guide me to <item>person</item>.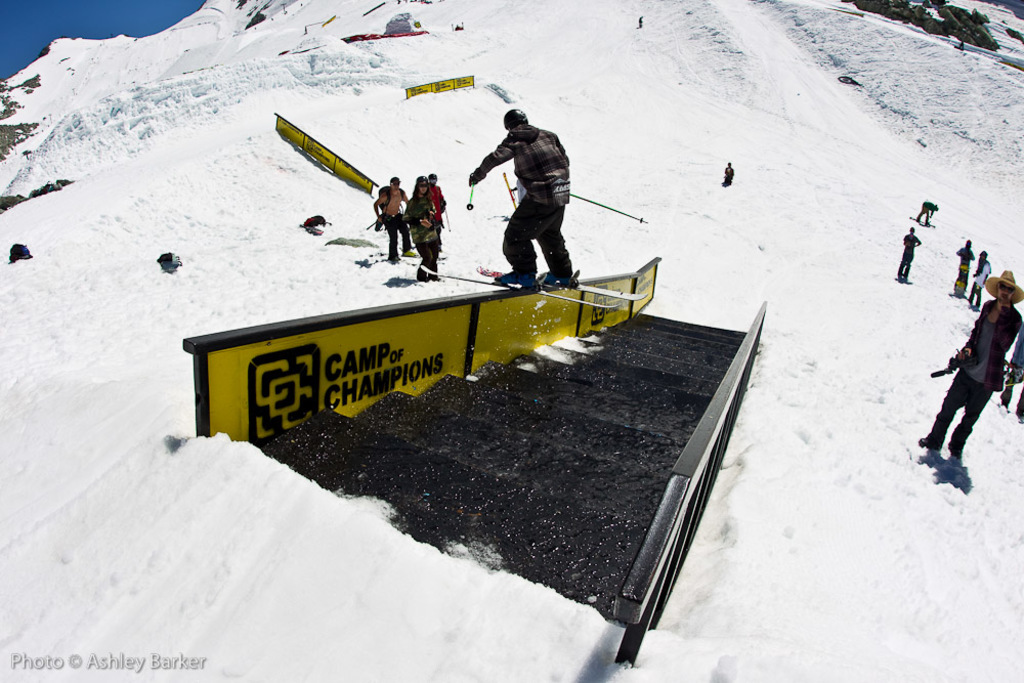
Guidance: Rect(464, 104, 574, 291).
